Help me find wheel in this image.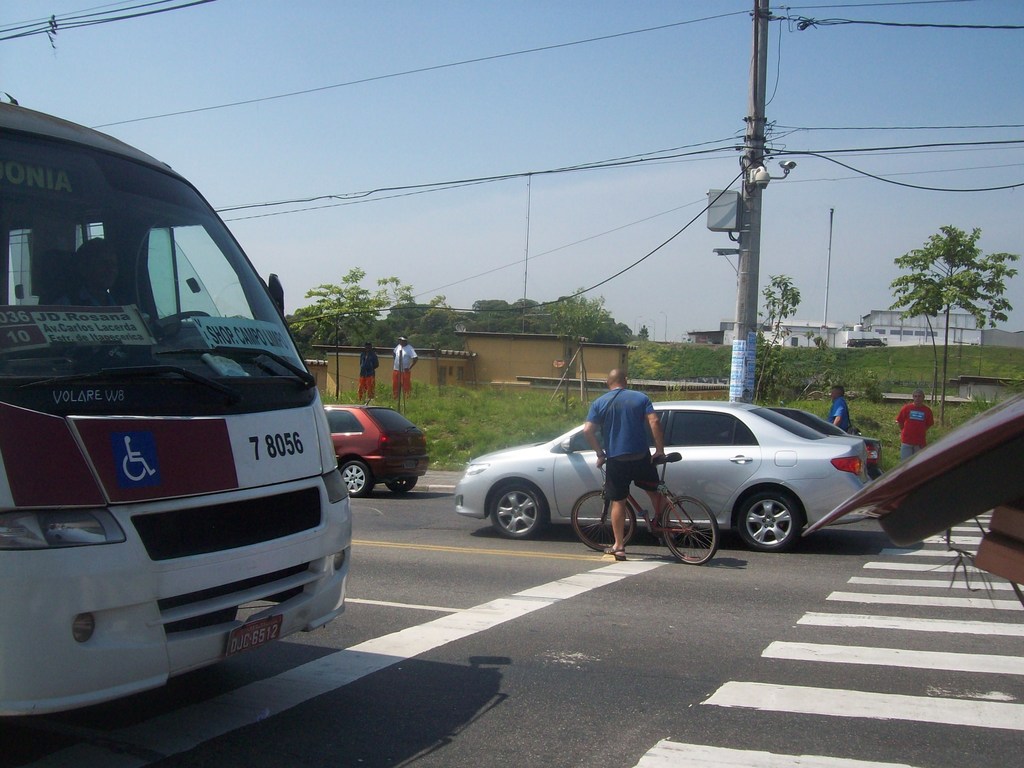
Found it: {"left": 661, "top": 493, "right": 718, "bottom": 564}.
